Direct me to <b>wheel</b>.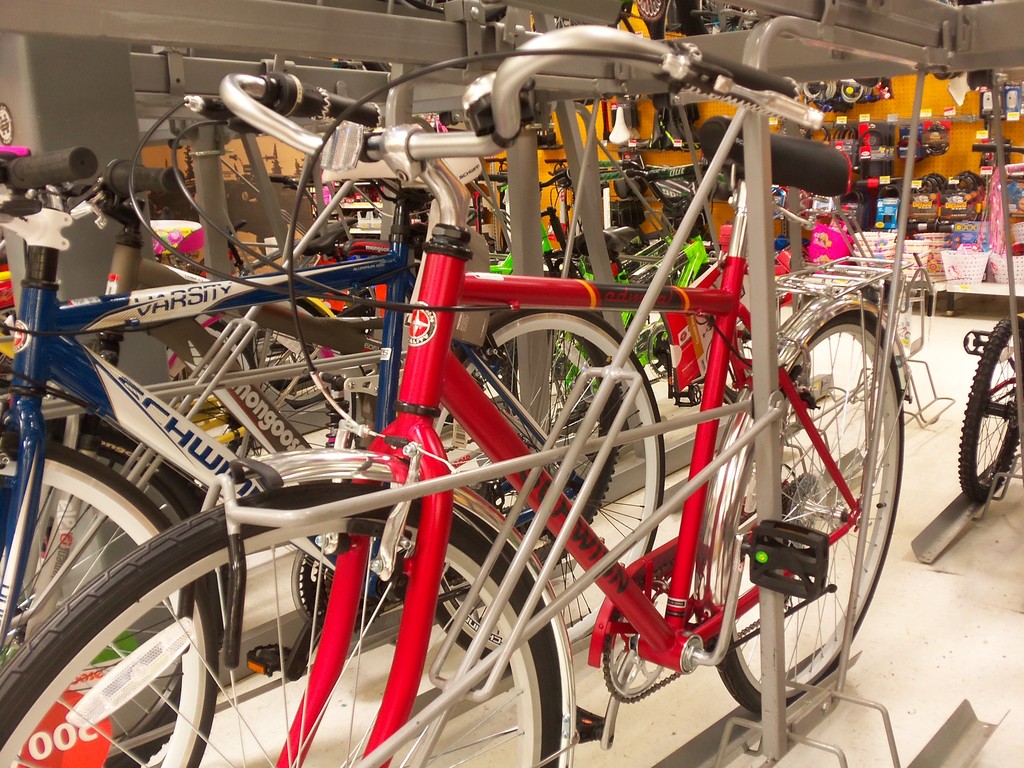
Direction: 639/0/673/25.
